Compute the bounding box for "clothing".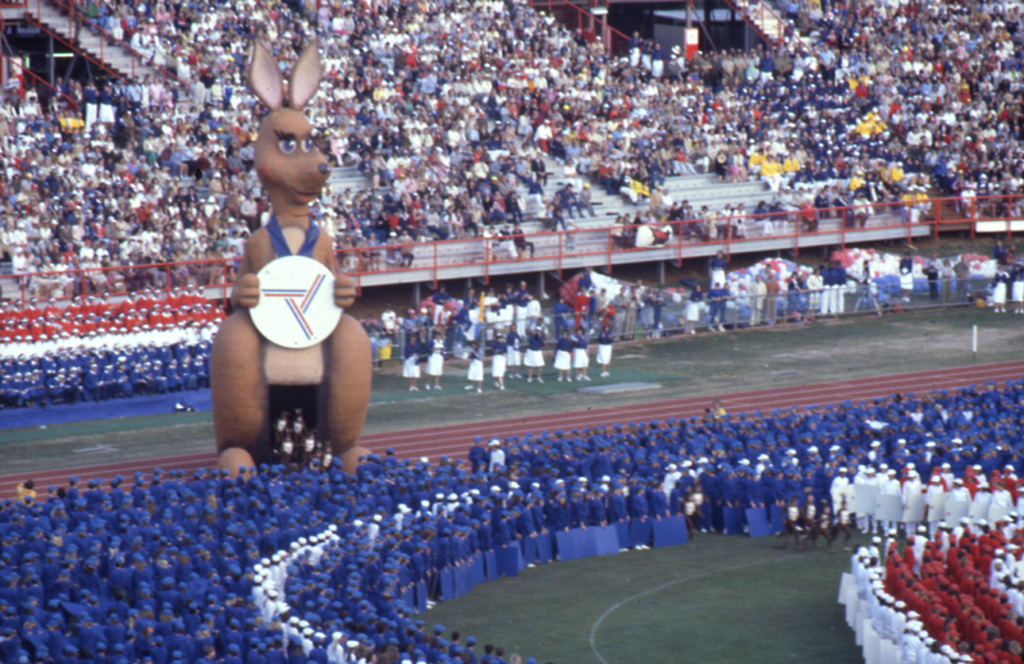
493 342 503 372.
